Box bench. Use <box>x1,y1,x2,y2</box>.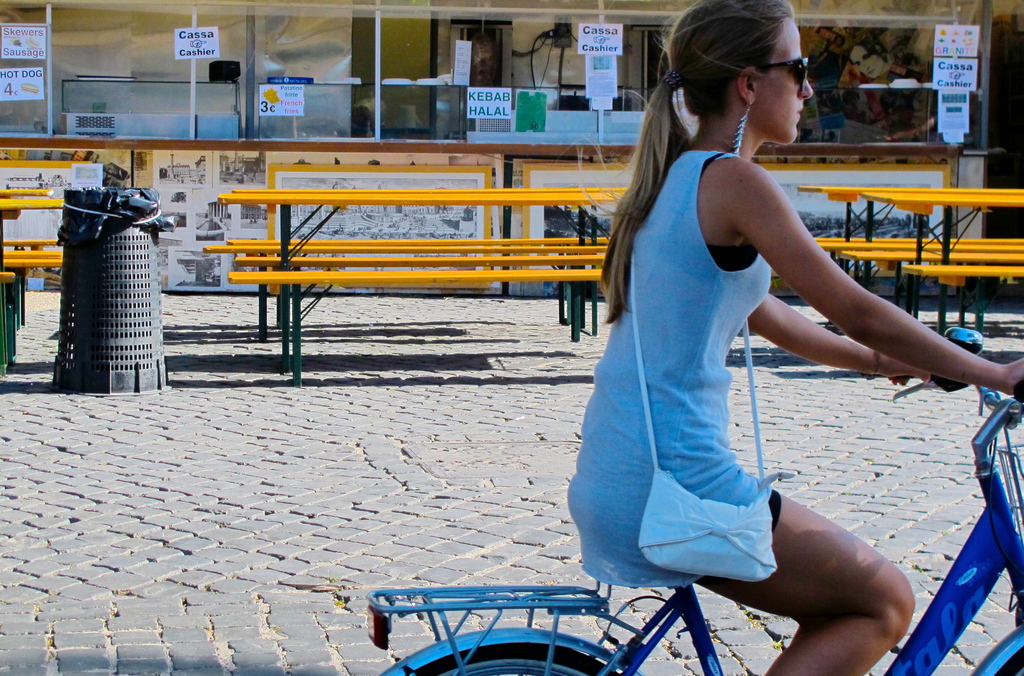
<box>205,187,624,343</box>.
